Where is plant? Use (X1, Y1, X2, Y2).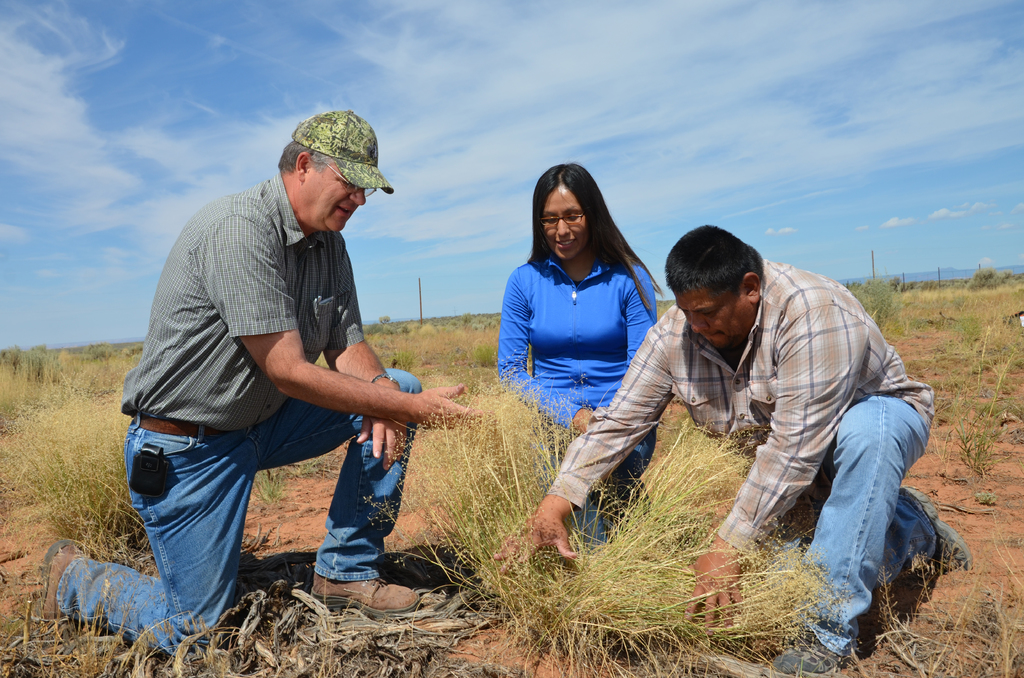
(931, 303, 987, 359).
